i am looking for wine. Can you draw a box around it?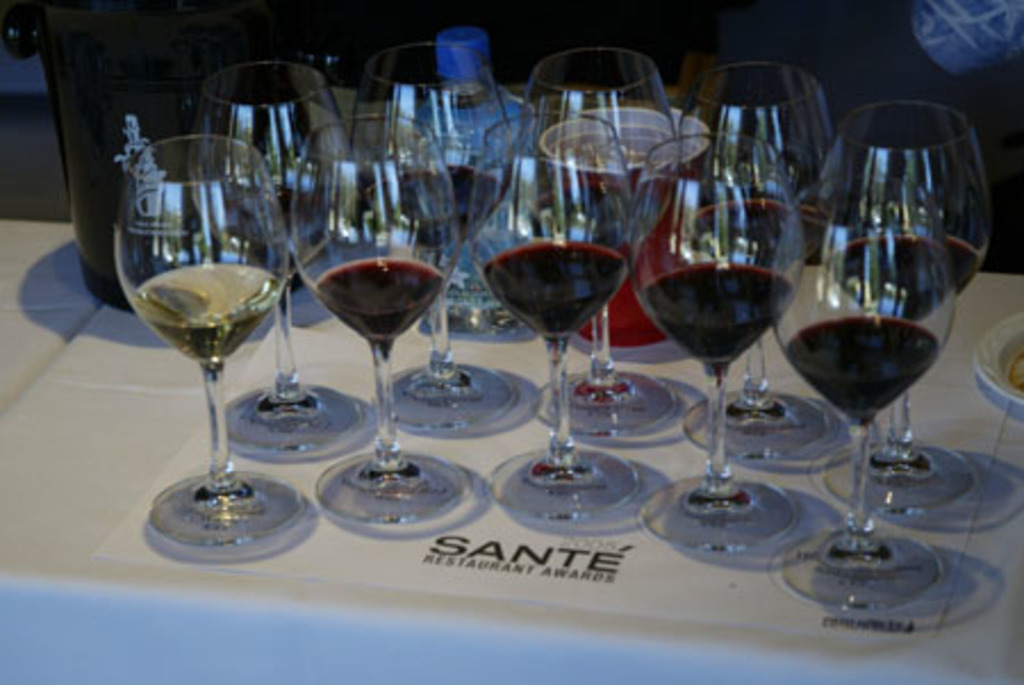
Sure, the bounding box is x1=821 y1=228 x2=985 y2=319.
